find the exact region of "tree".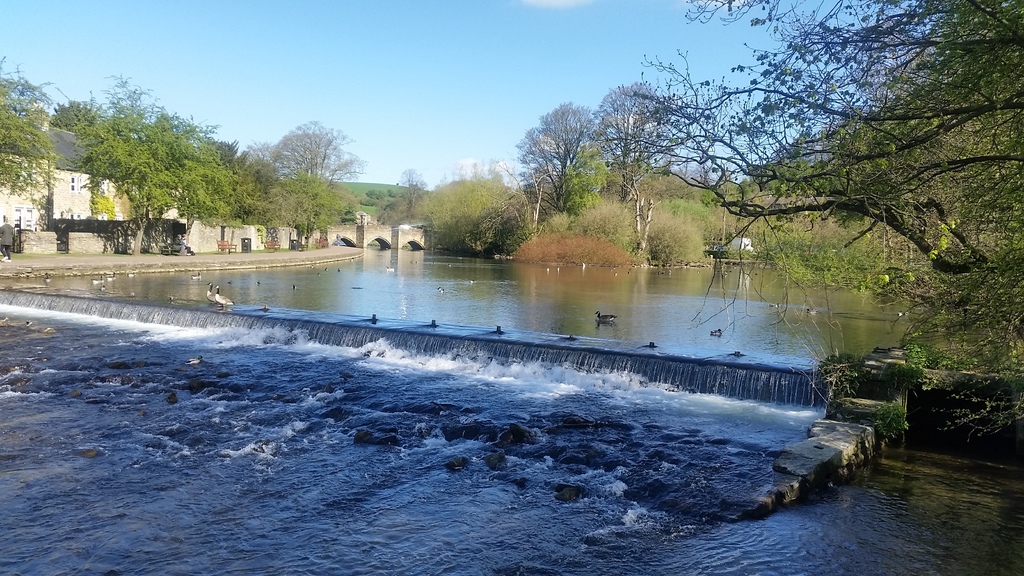
Exact region: (x1=268, y1=120, x2=362, y2=254).
